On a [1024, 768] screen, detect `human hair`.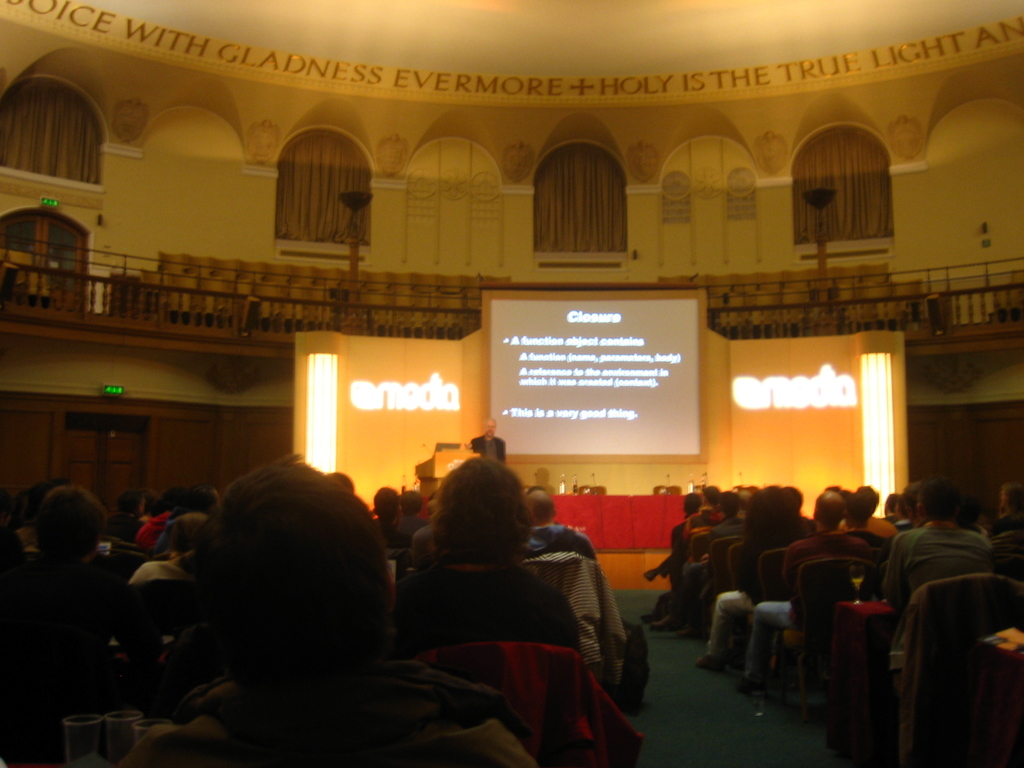
x1=916, y1=475, x2=961, y2=521.
